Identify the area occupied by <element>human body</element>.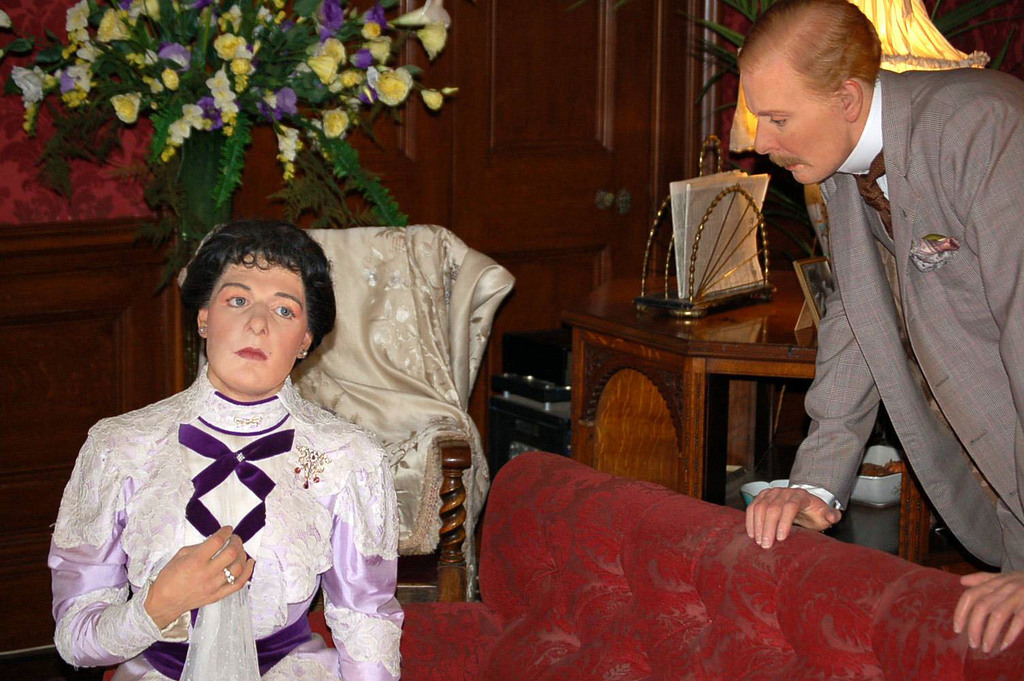
Area: region(78, 244, 472, 680).
